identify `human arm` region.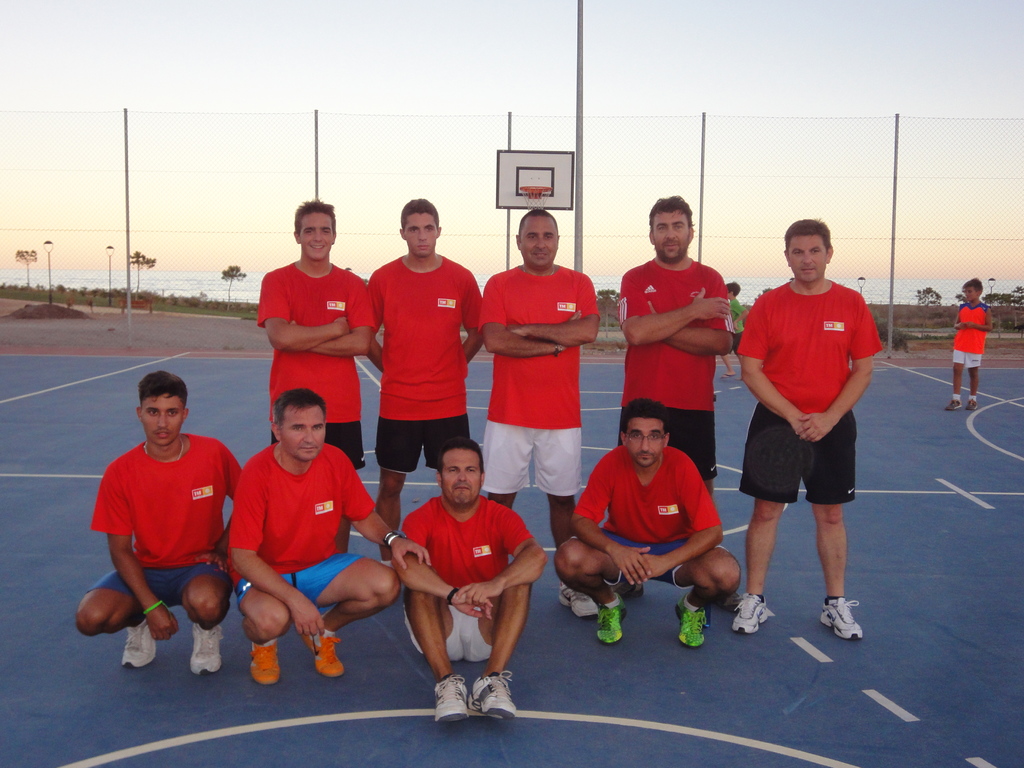
Region: detection(626, 266, 735, 358).
